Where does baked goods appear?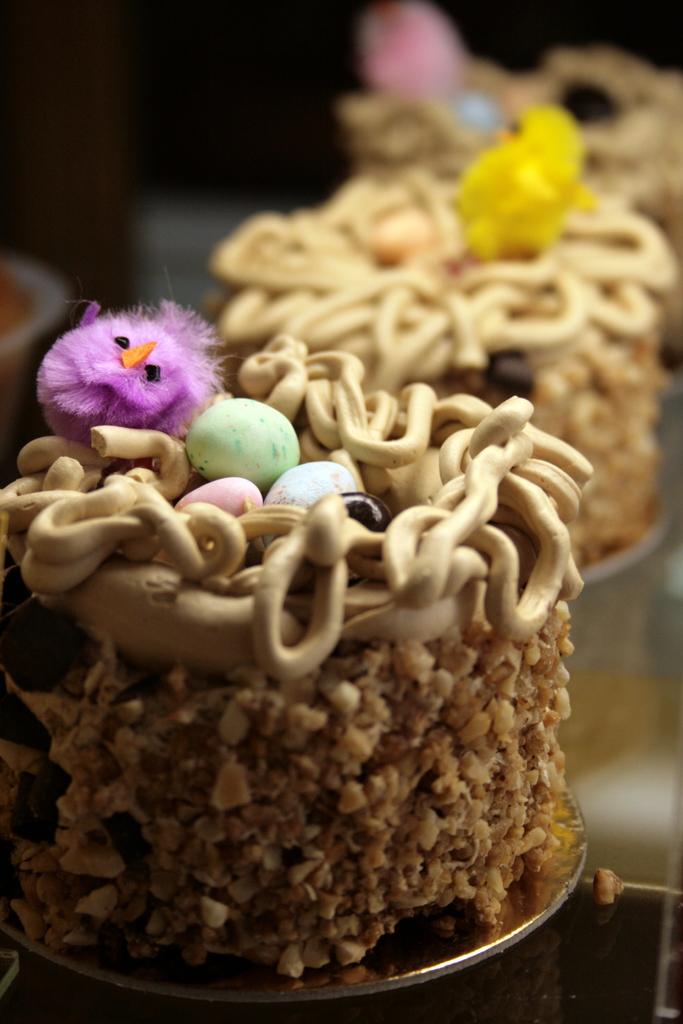
Appears at detection(195, 104, 679, 567).
